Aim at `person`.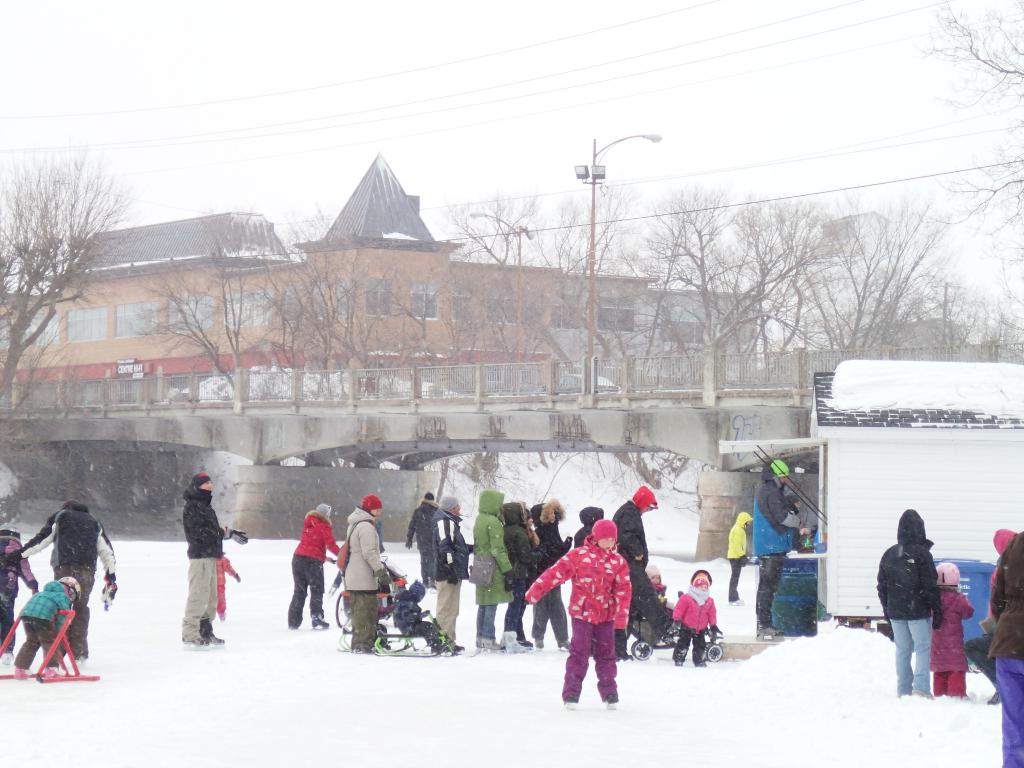
Aimed at BBox(927, 559, 973, 701).
